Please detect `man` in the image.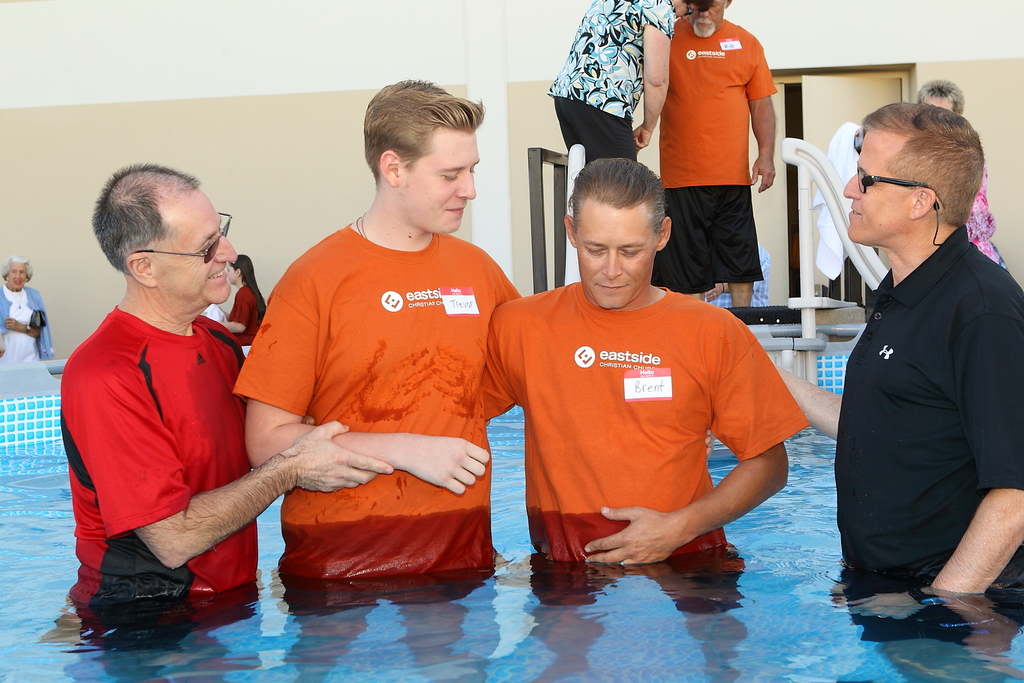
bbox(646, 0, 778, 308).
